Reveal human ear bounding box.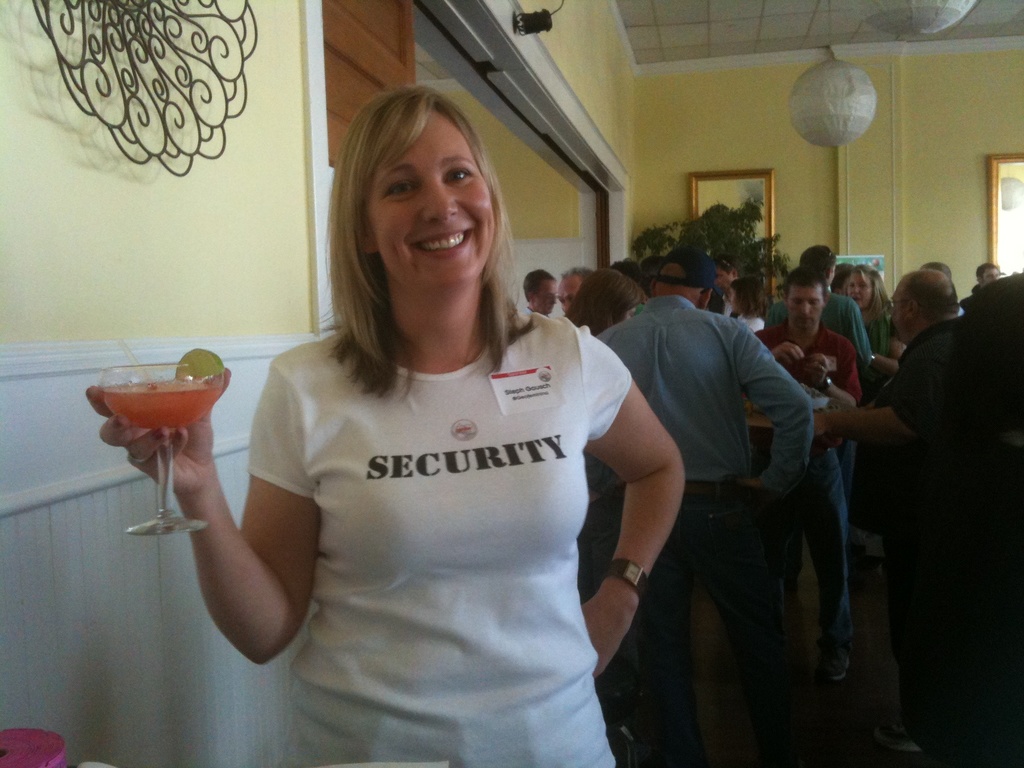
Revealed: 649 278 655 294.
